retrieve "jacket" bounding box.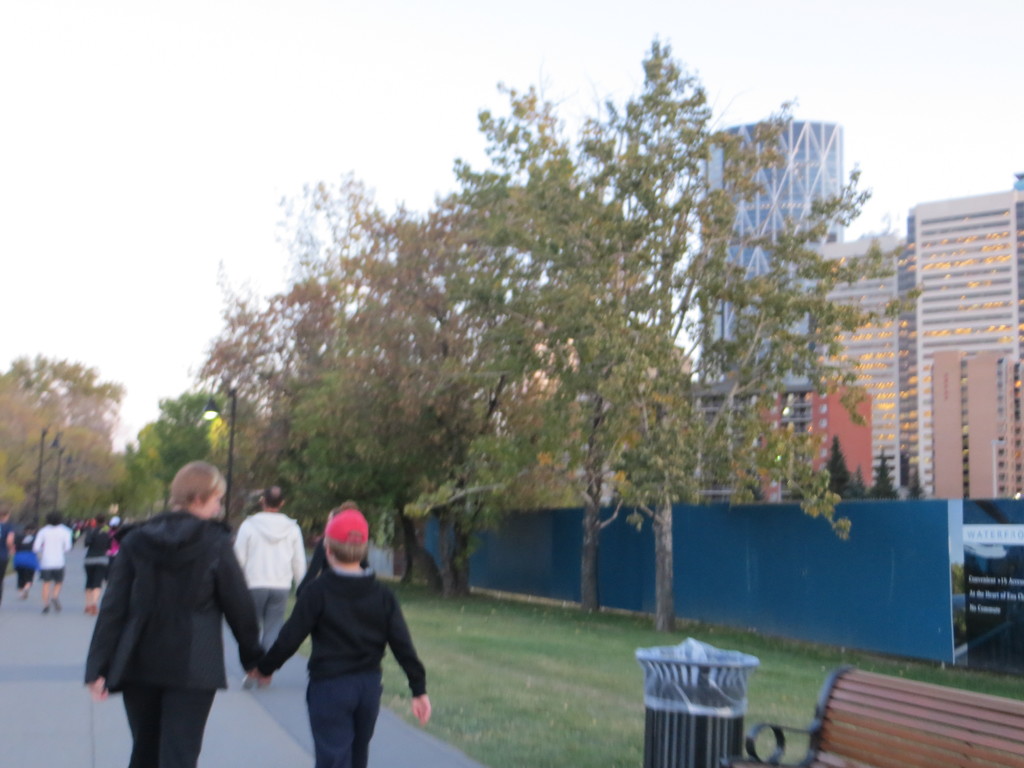
Bounding box: 79 500 270 749.
